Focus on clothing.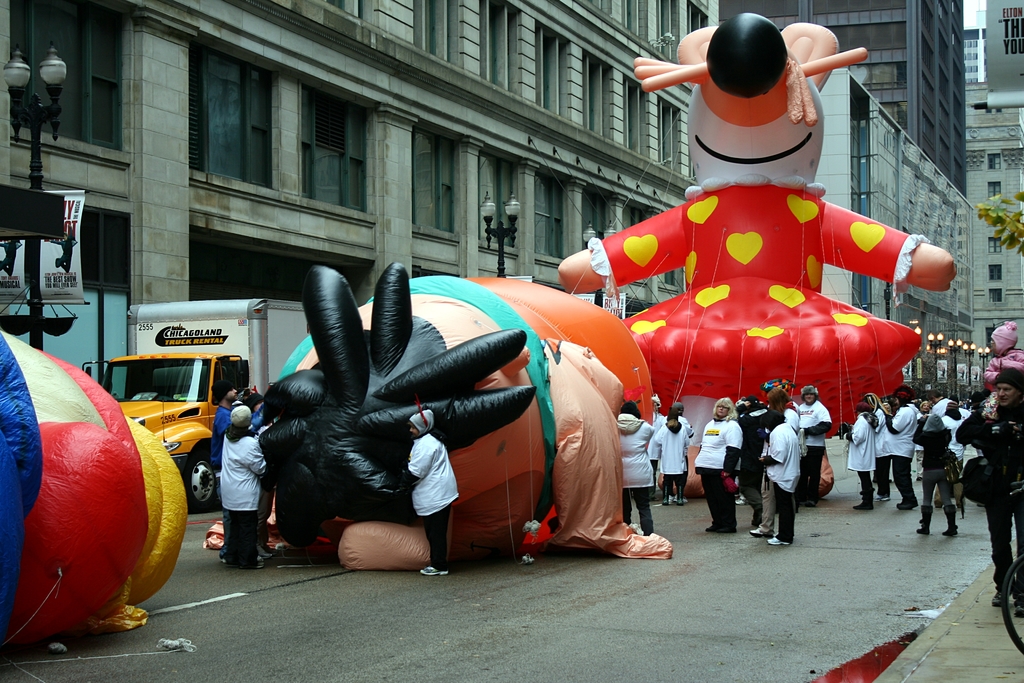
Focused at select_region(655, 418, 694, 493).
